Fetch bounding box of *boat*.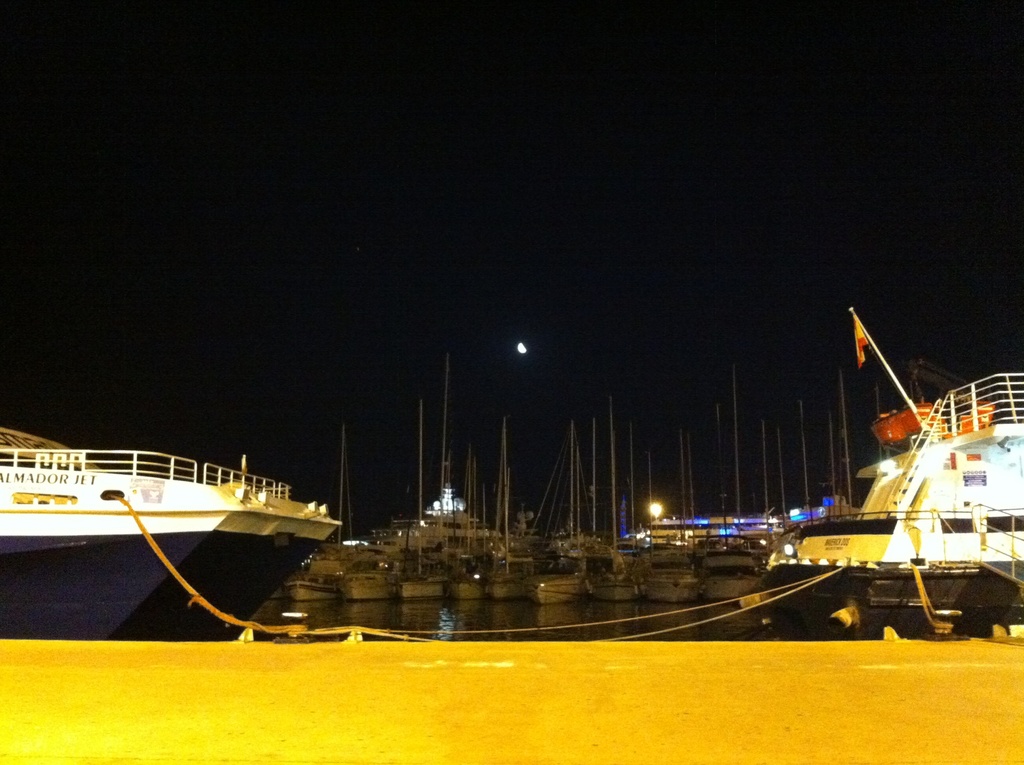
Bbox: locate(655, 530, 694, 571).
